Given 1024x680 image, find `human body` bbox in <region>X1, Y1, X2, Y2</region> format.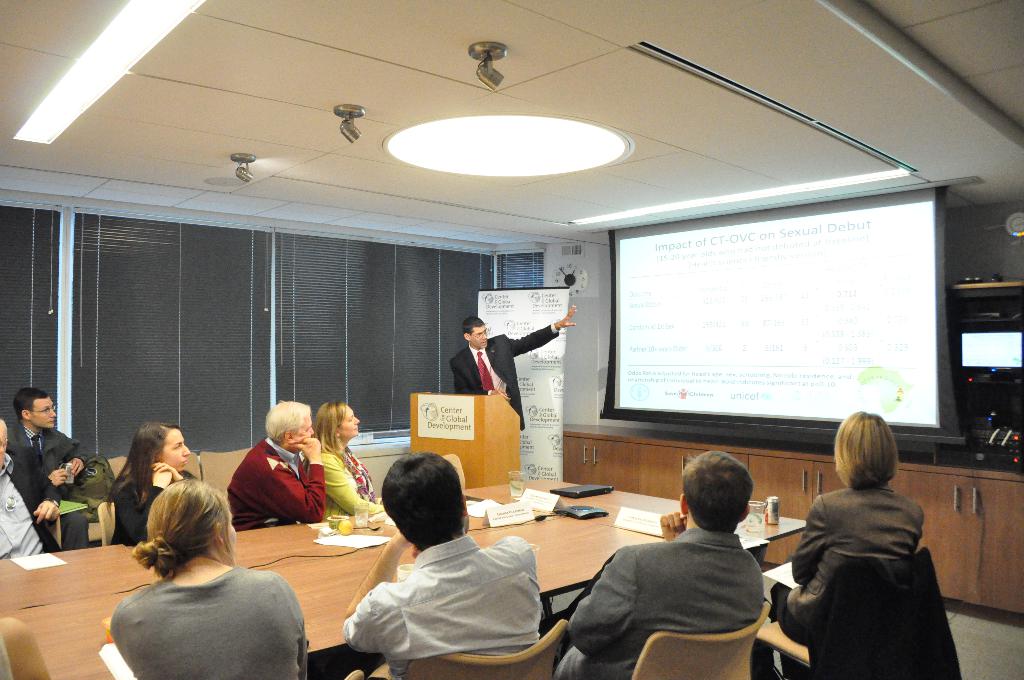
<region>551, 448, 769, 678</region>.
